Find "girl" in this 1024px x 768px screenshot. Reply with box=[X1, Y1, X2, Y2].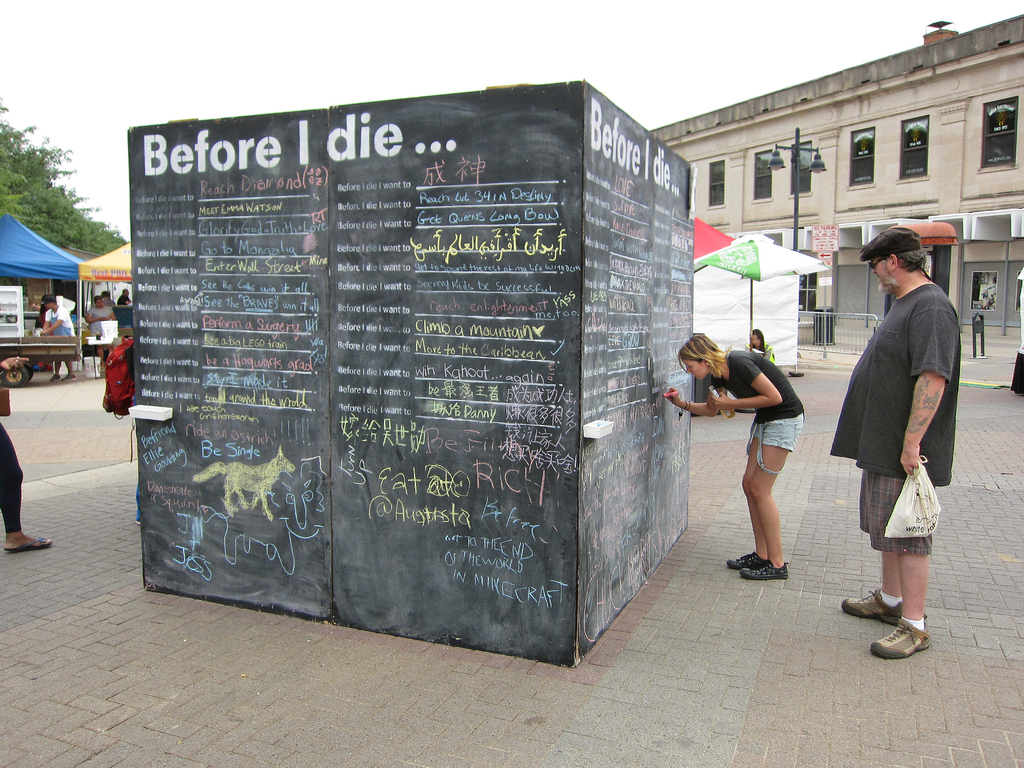
box=[666, 332, 803, 579].
